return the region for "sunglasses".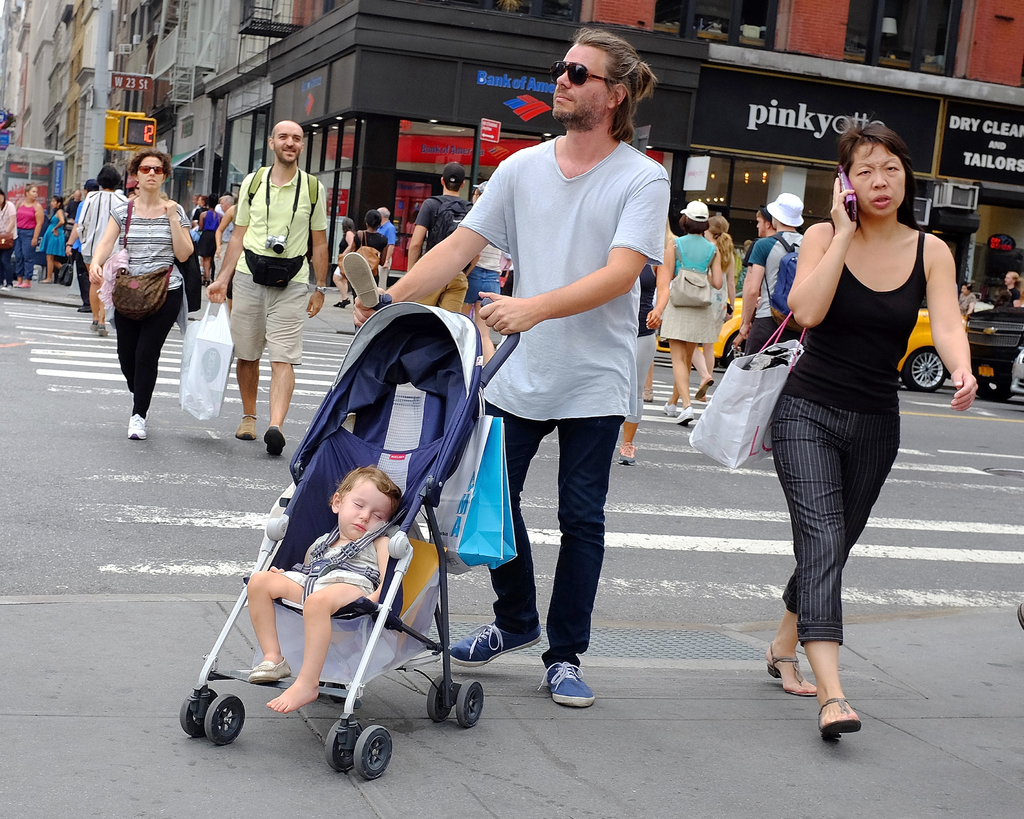
140 168 166 176.
